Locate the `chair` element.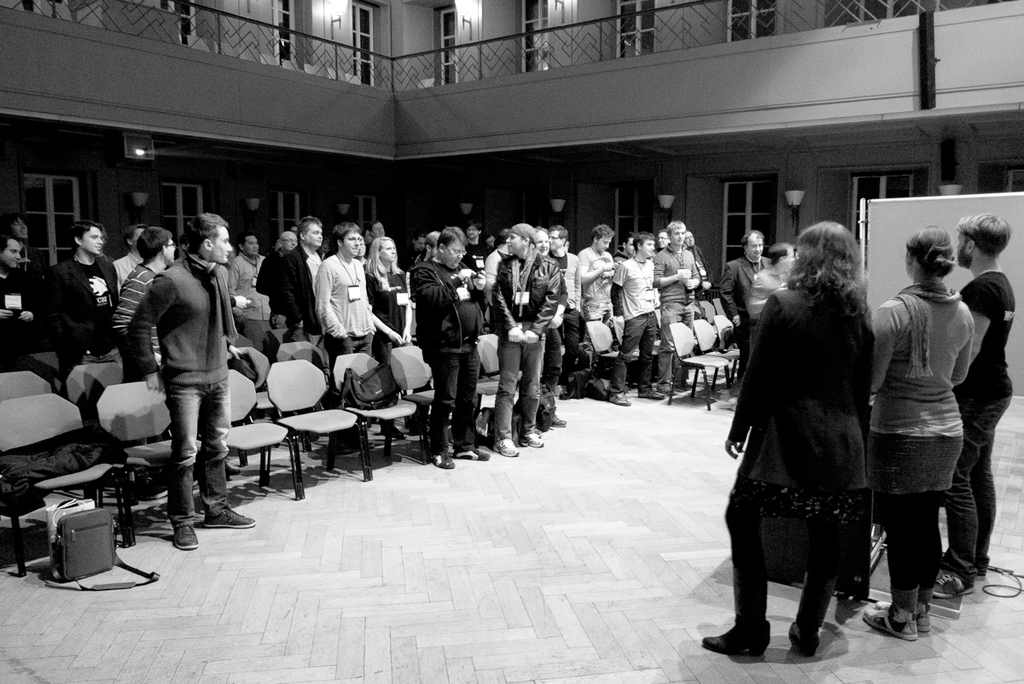
Element bbox: [265,357,370,502].
